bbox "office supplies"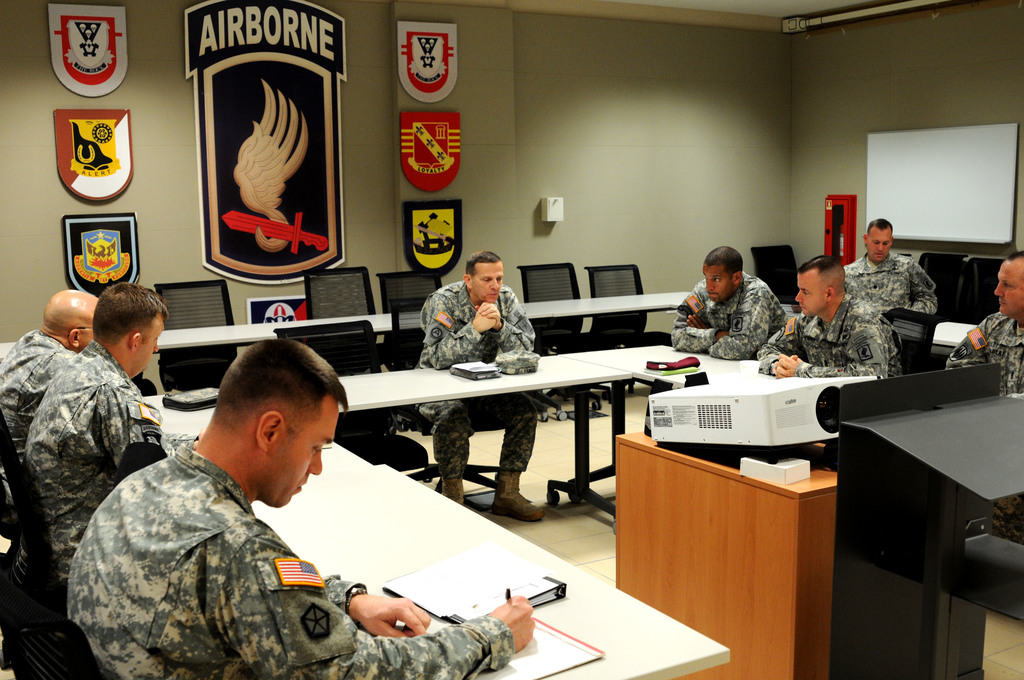
Rect(314, 271, 376, 370)
